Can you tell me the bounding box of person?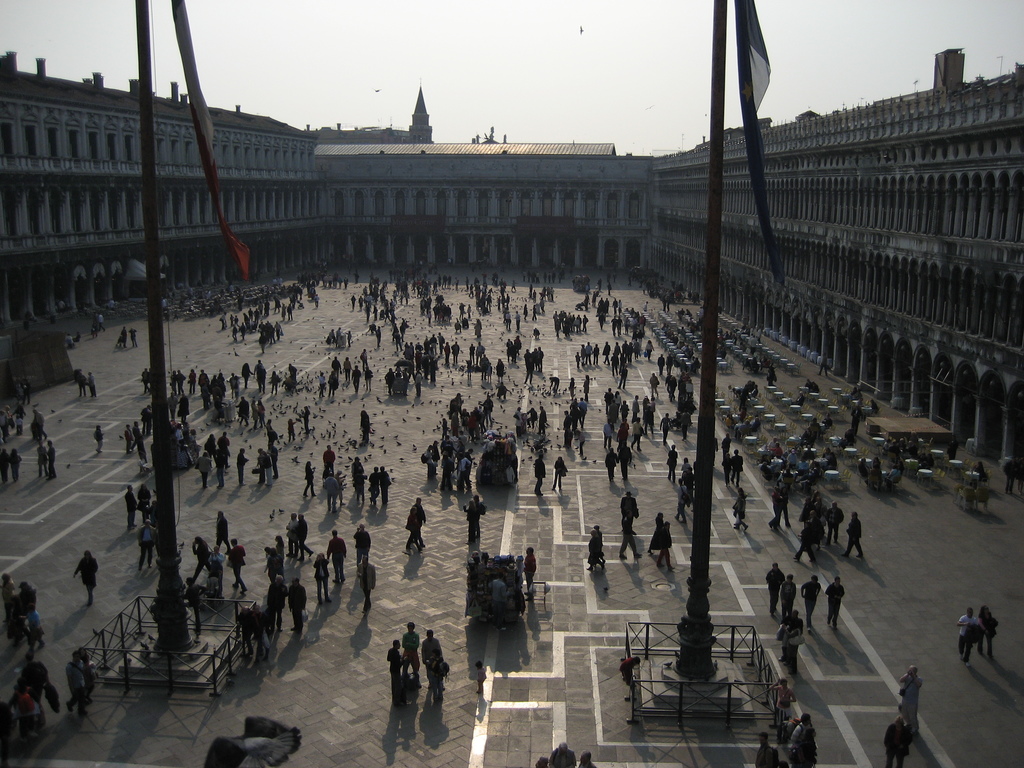
x1=424 y1=643 x2=445 y2=708.
